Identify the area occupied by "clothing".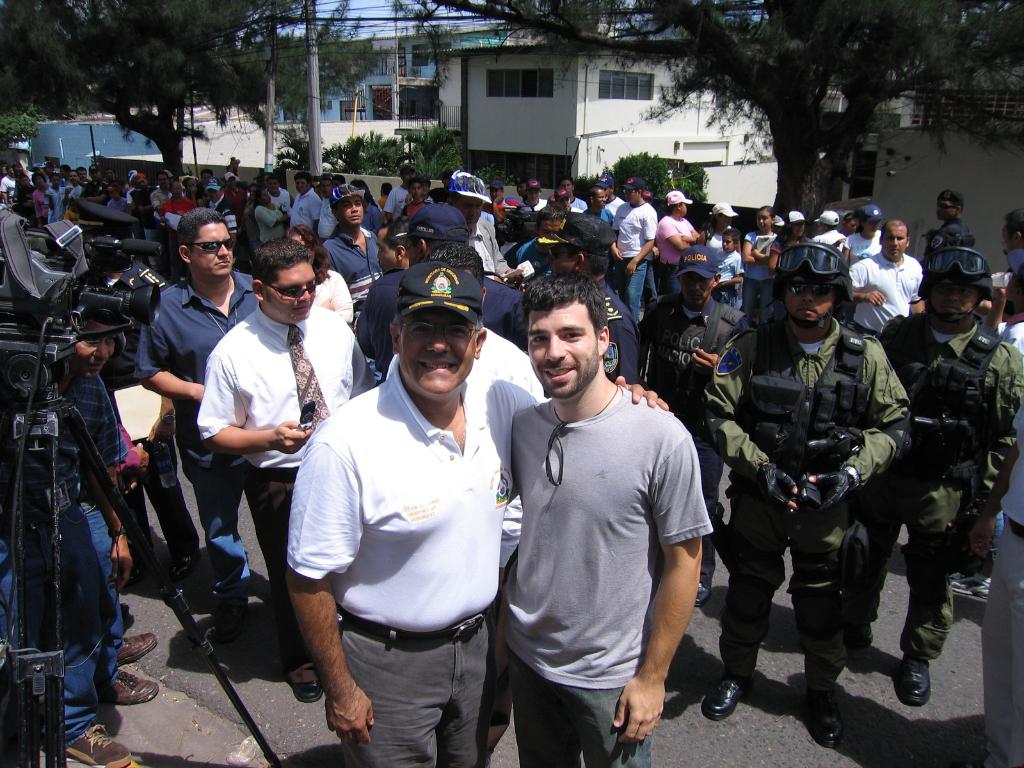
Area: {"x1": 994, "y1": 305, "x2": 1020, "y2": 355}.
